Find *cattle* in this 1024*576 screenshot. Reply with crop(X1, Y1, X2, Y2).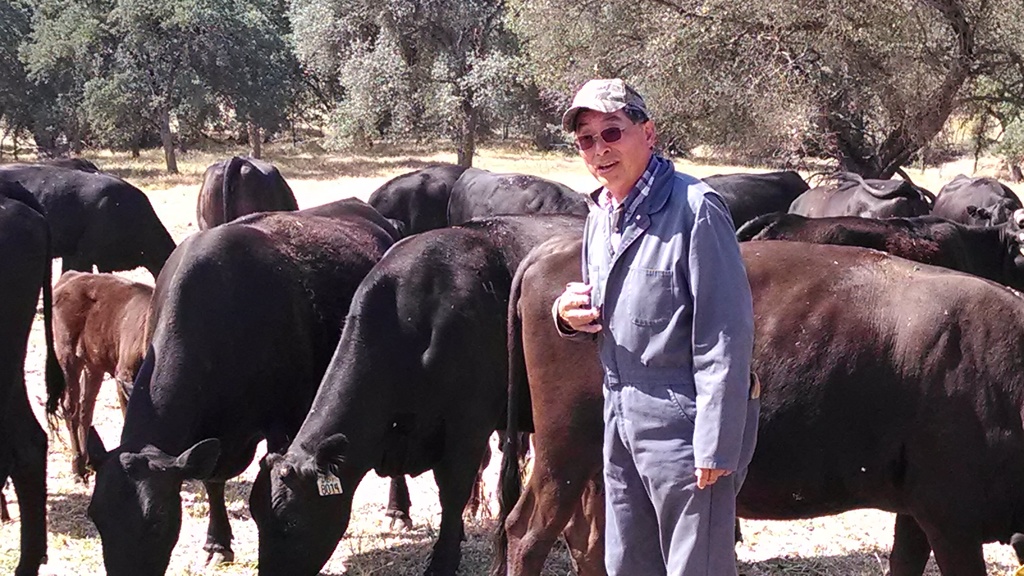
crop(932, 173, 1023, 221).
